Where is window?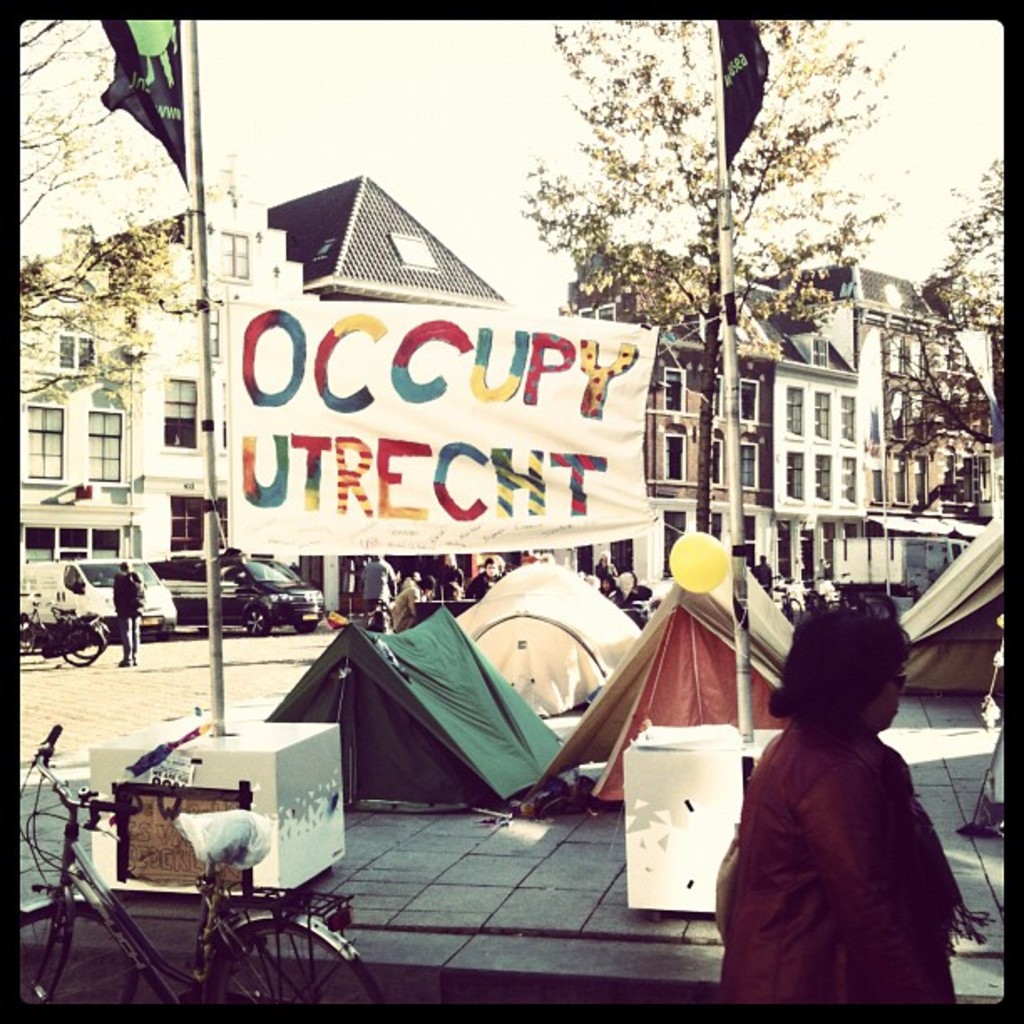
select_region(84, 407, 122, 472).
